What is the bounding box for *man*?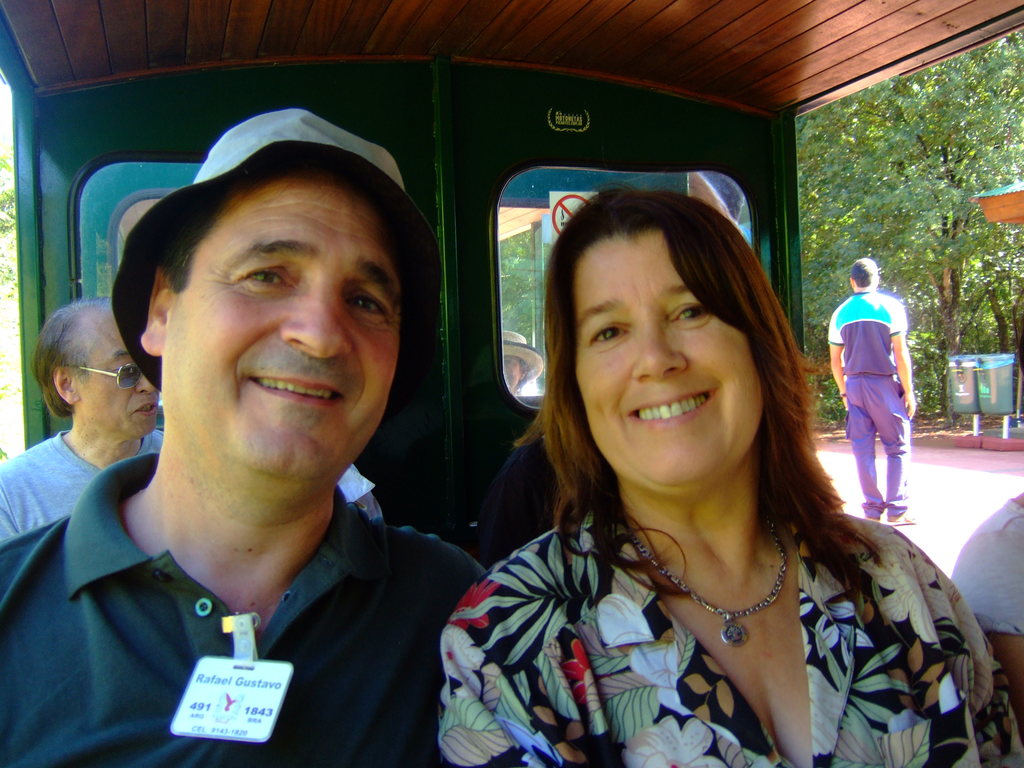
826,256,916,525.
